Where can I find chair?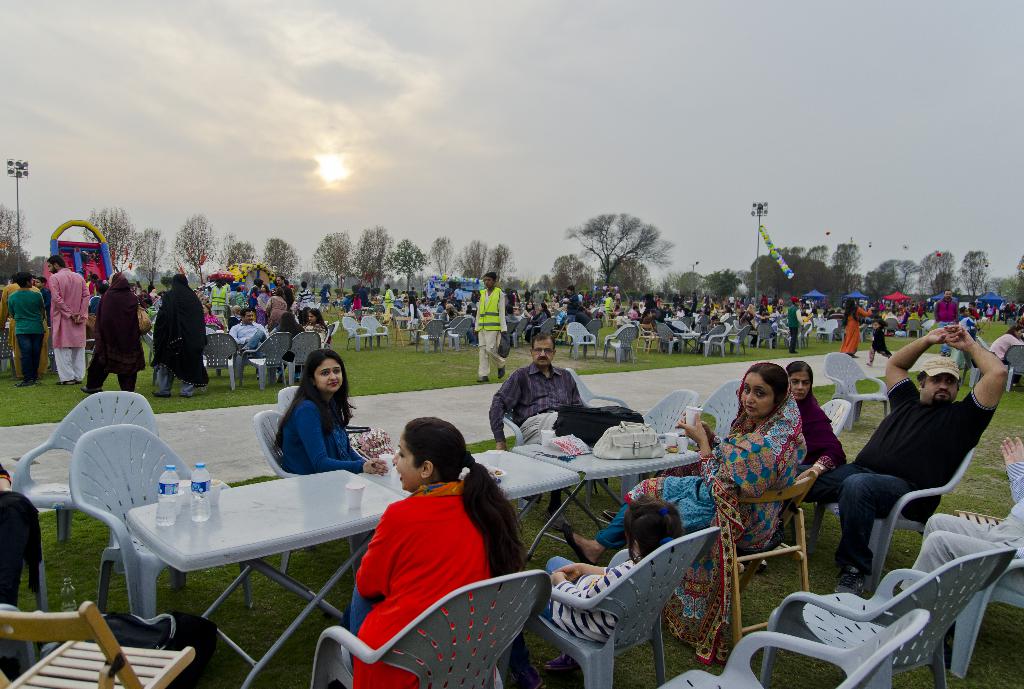
You can find it at (x1=526, y1=312, x2=560, y2=344).
